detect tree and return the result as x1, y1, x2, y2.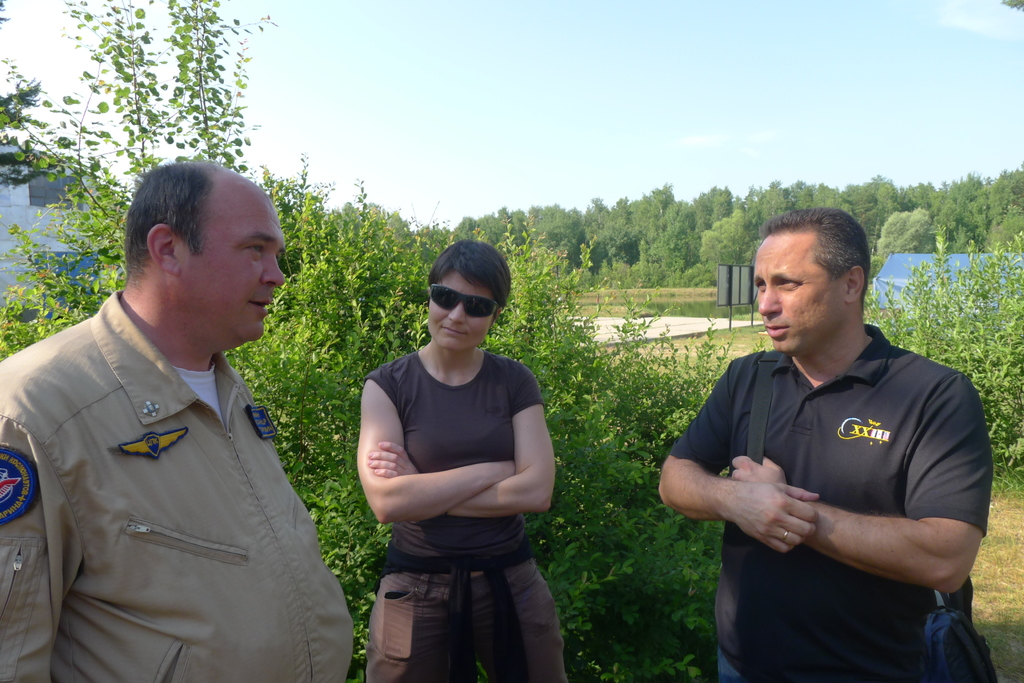
0, 0, 774, 682.
